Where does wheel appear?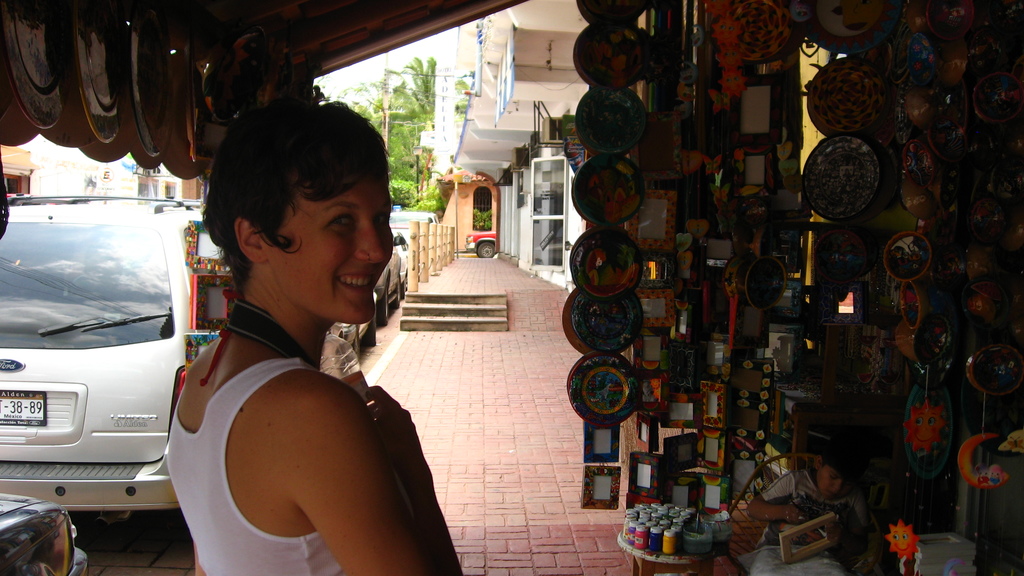
Appears at 399:278:407:298.
